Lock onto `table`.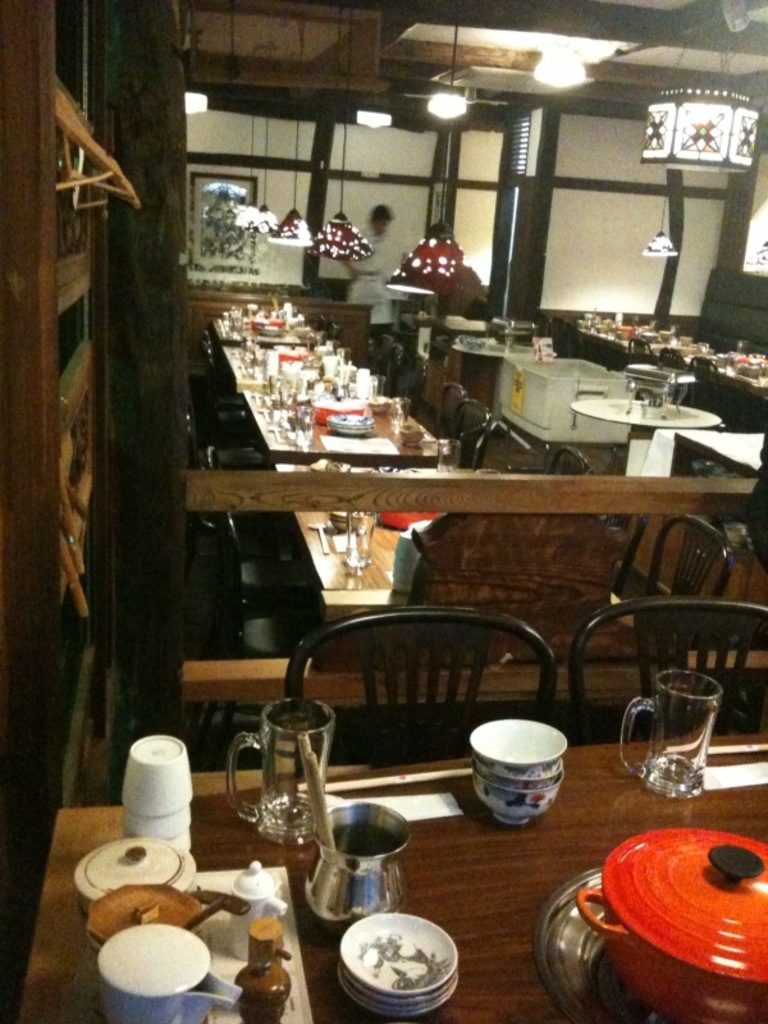
Locked: (x1=206, y1=305, x2=326, y2=347).
